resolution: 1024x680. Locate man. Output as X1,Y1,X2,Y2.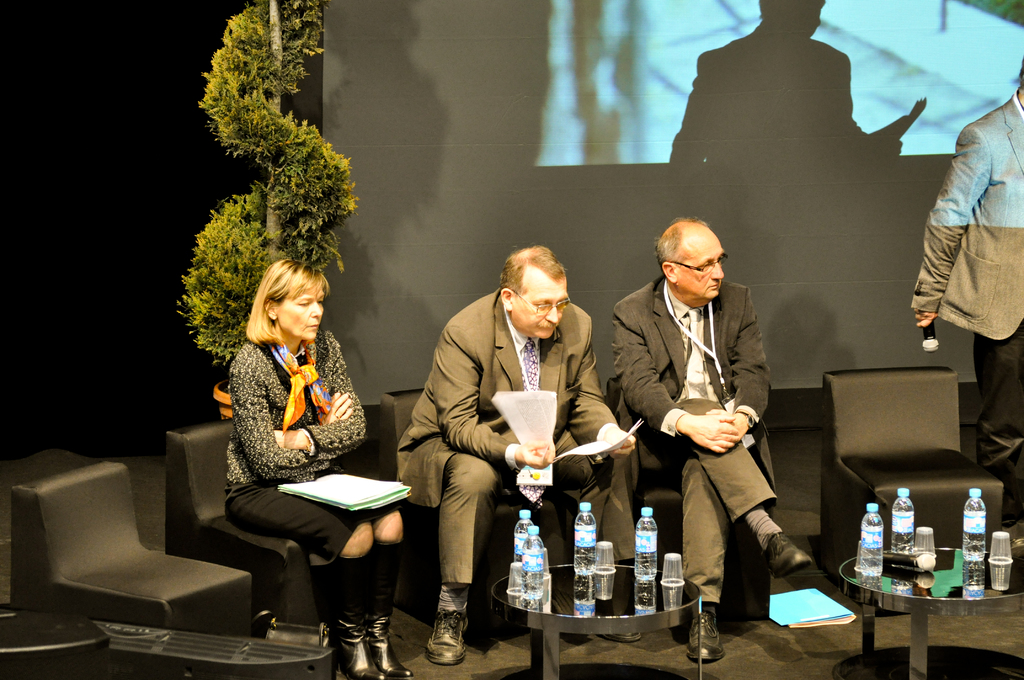
397,237,636,665.
